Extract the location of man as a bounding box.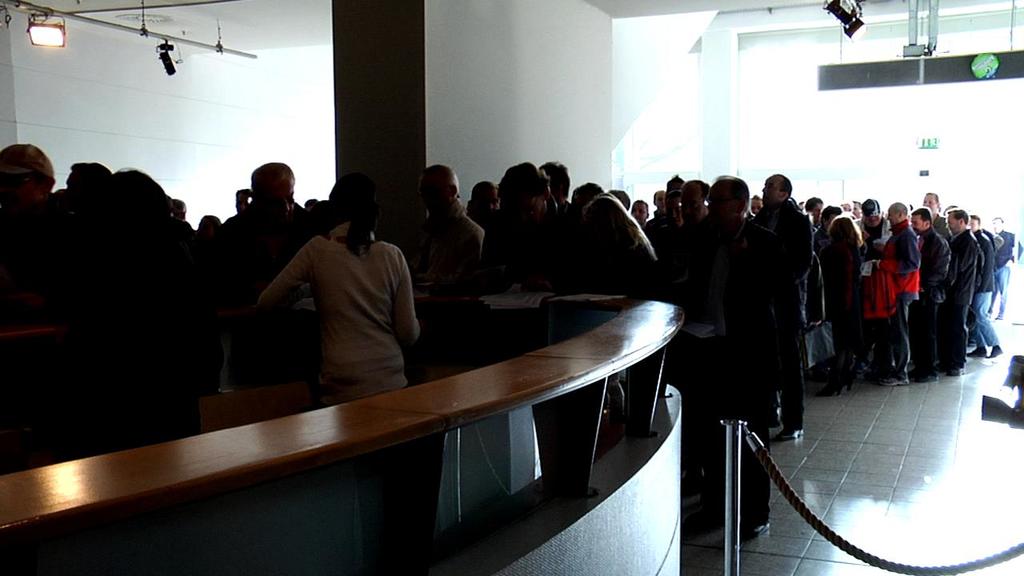
[left=966, top=214, right=990, bottom=350].
